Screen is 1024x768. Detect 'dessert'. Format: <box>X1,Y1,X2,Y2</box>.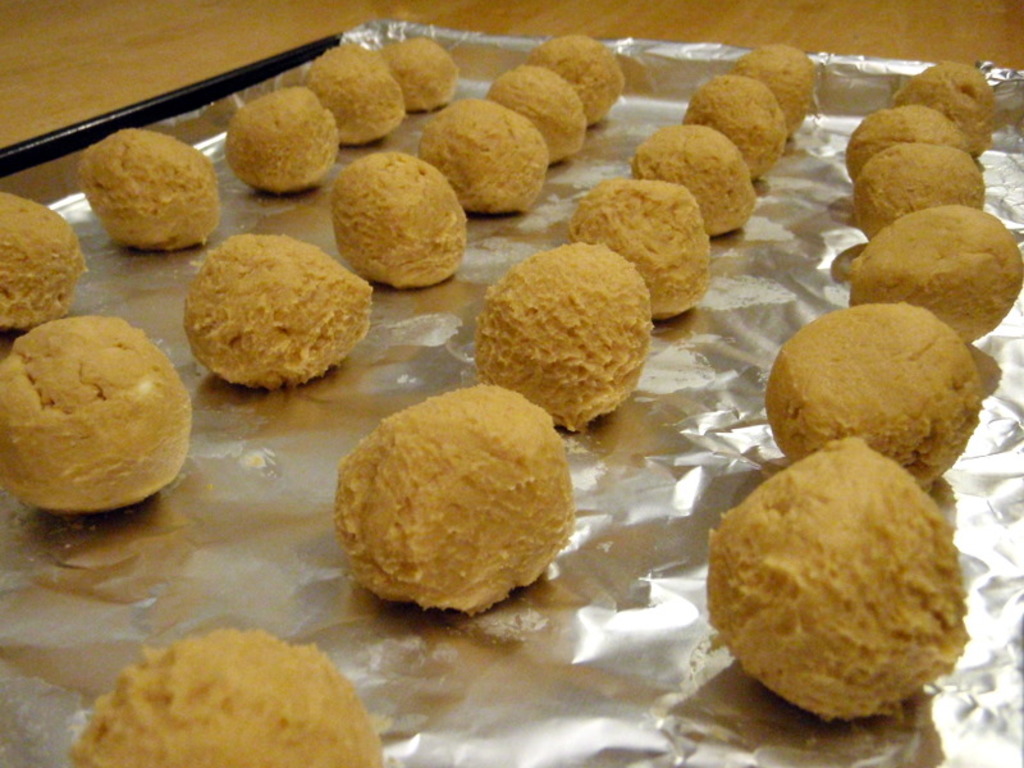
<box>340,156,461,275</box>.
